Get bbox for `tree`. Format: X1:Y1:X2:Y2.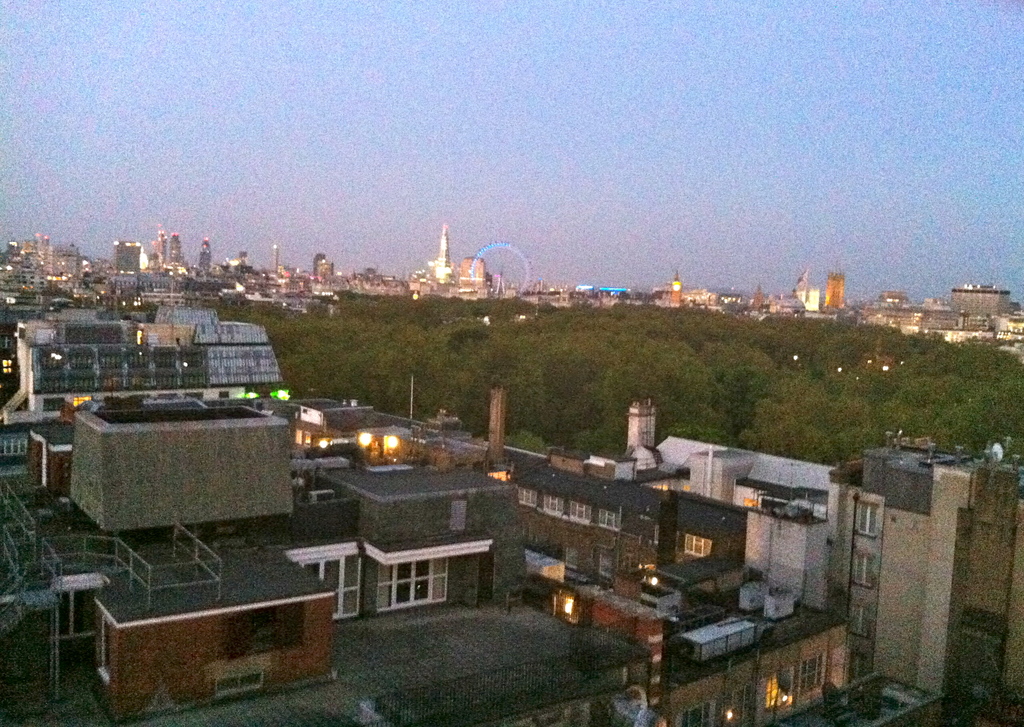
932:344:1023:452.
